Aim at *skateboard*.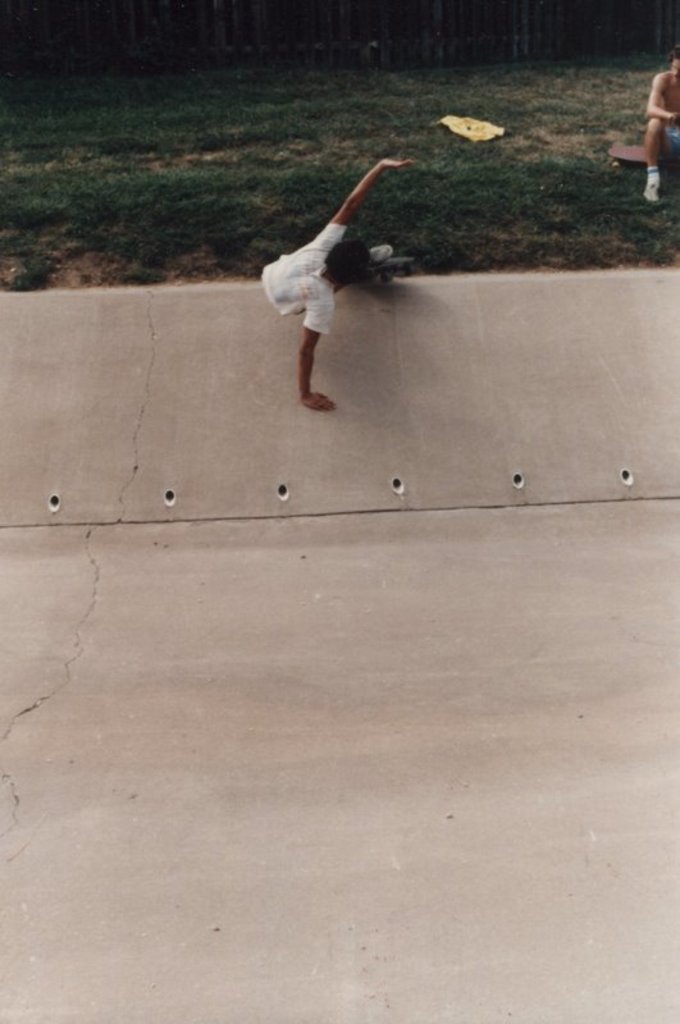
Aimed at locate(350, 256, 412, 285).
